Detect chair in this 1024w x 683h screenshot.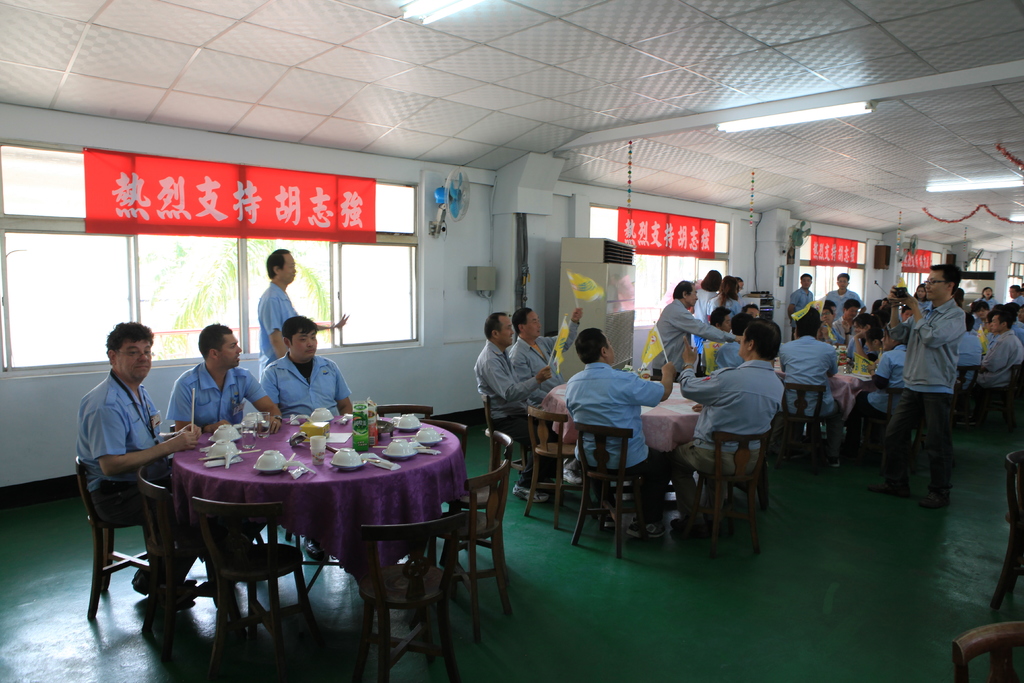
Detection: [left=436, top=429, right=515, bottom=575].
